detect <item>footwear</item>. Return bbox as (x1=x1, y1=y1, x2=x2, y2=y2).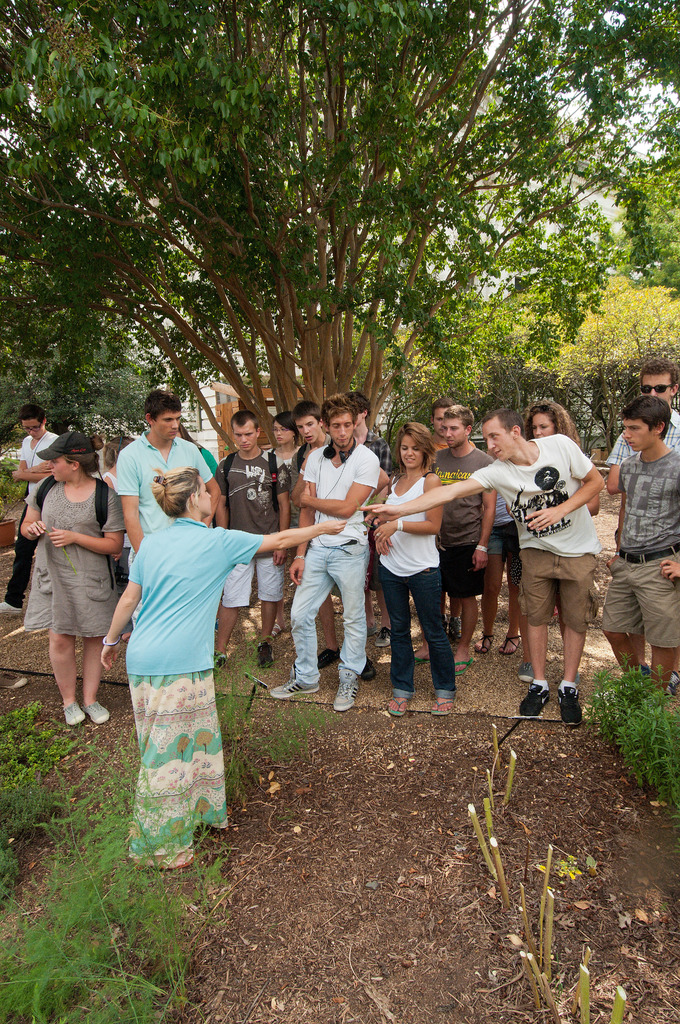
(x1=386, y1=696, x2=414, y2=719).
